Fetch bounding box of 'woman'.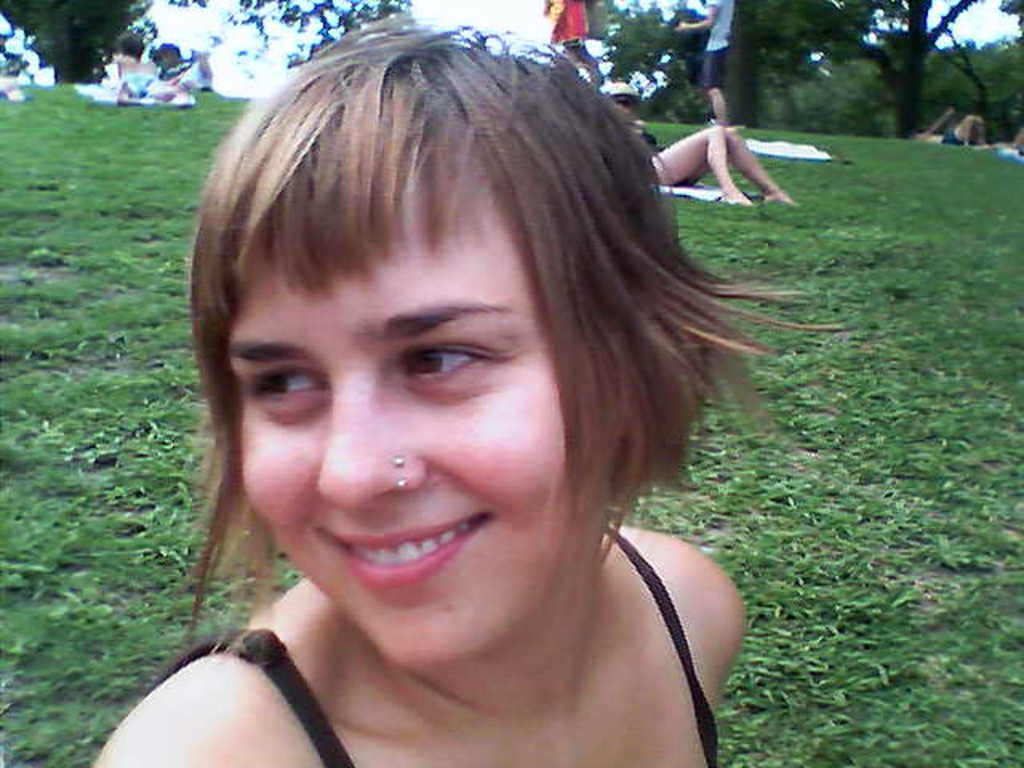
Bbox: 82 27 757 766.
